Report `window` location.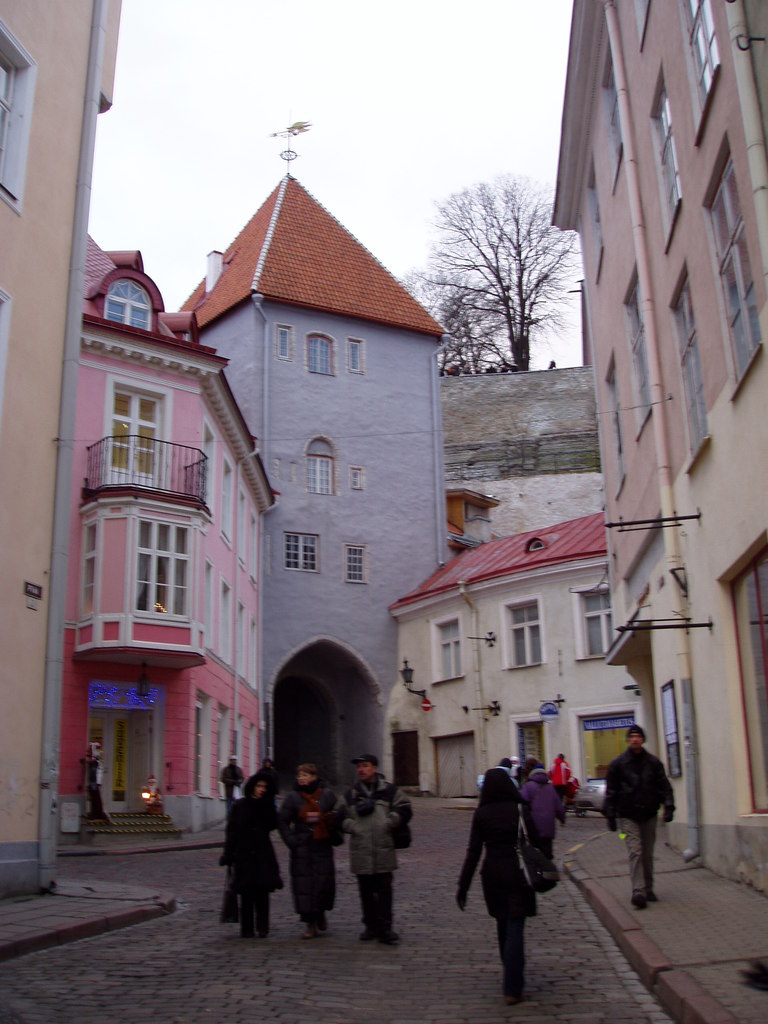
Report: 703, 154, 767, 385.
